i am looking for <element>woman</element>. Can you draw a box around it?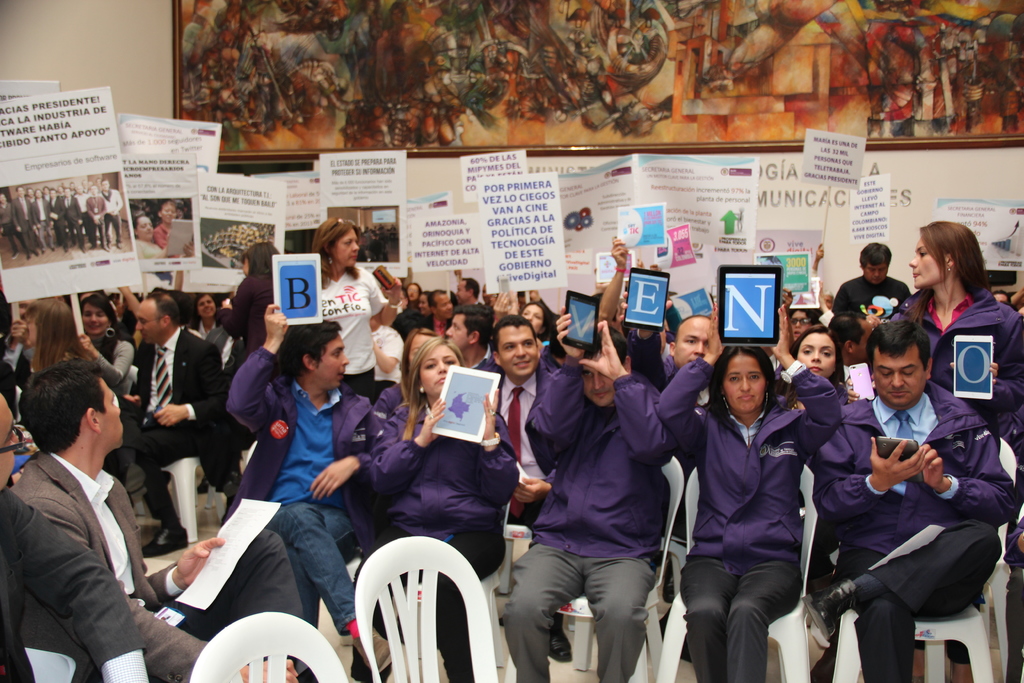
Sure, the bounding box is bbox=[769, 324, 849, 598].
